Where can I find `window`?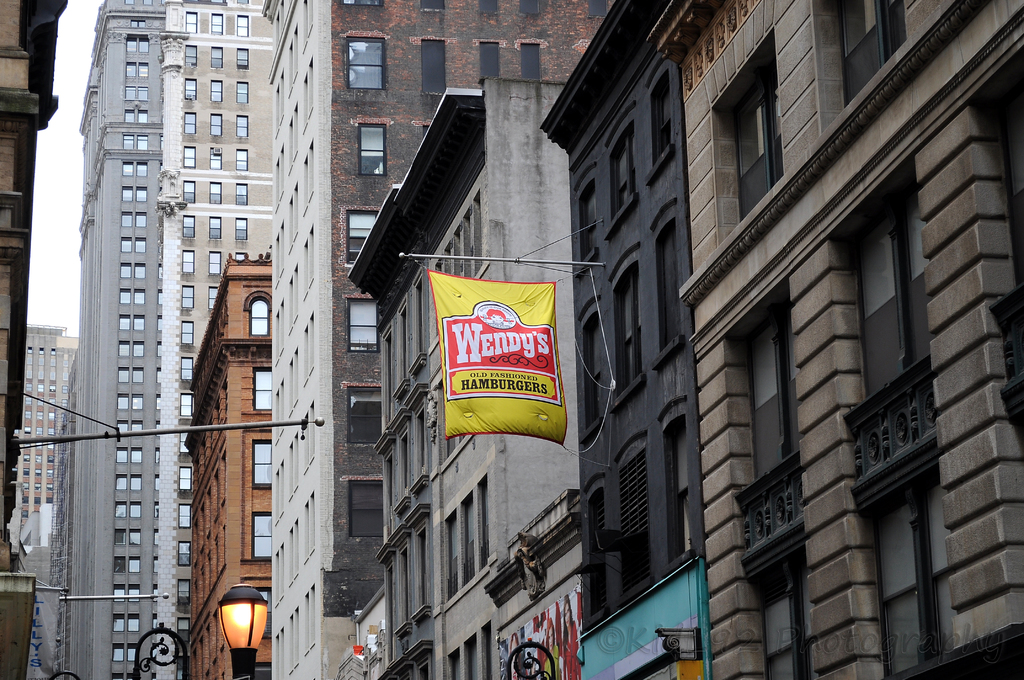
You can find it at 180,501,193,531.
